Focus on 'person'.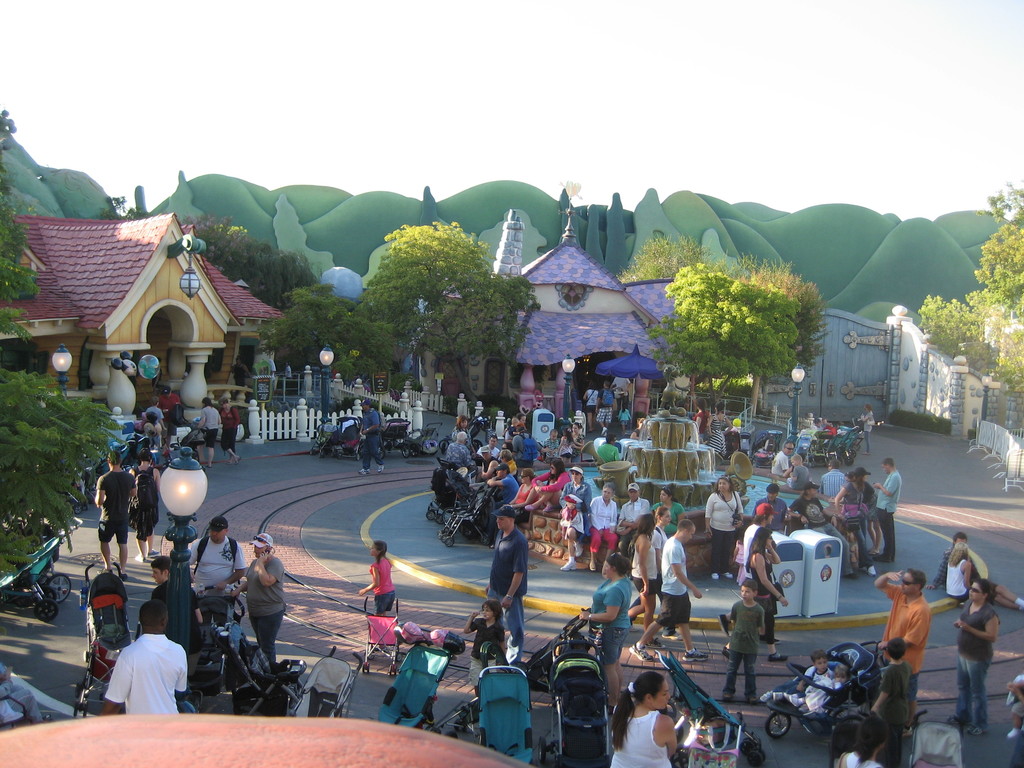
Focused at (x1=228, y1=532, x2=285, y2=669).
